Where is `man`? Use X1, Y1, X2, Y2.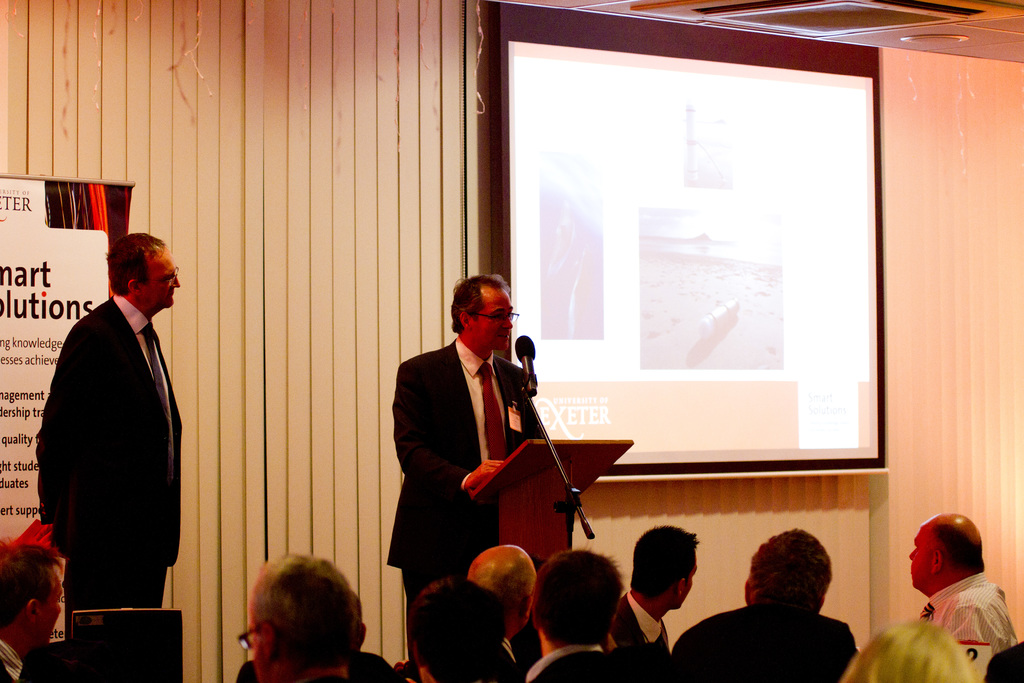
391, 270, 548, 666.
